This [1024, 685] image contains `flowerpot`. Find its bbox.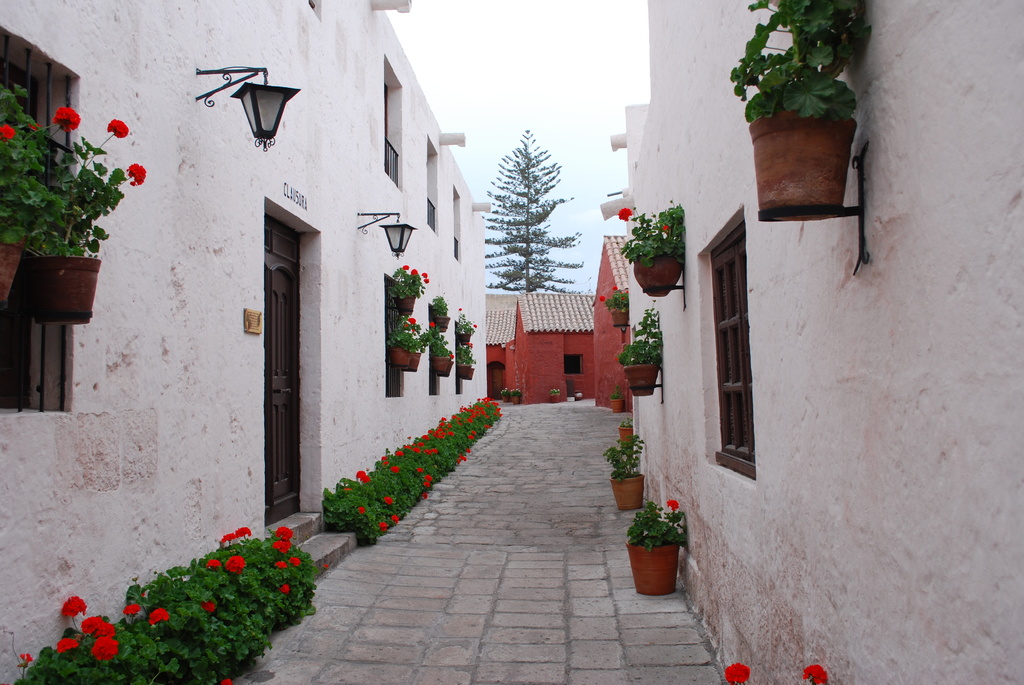
crop(28, 251, 101, 328).
